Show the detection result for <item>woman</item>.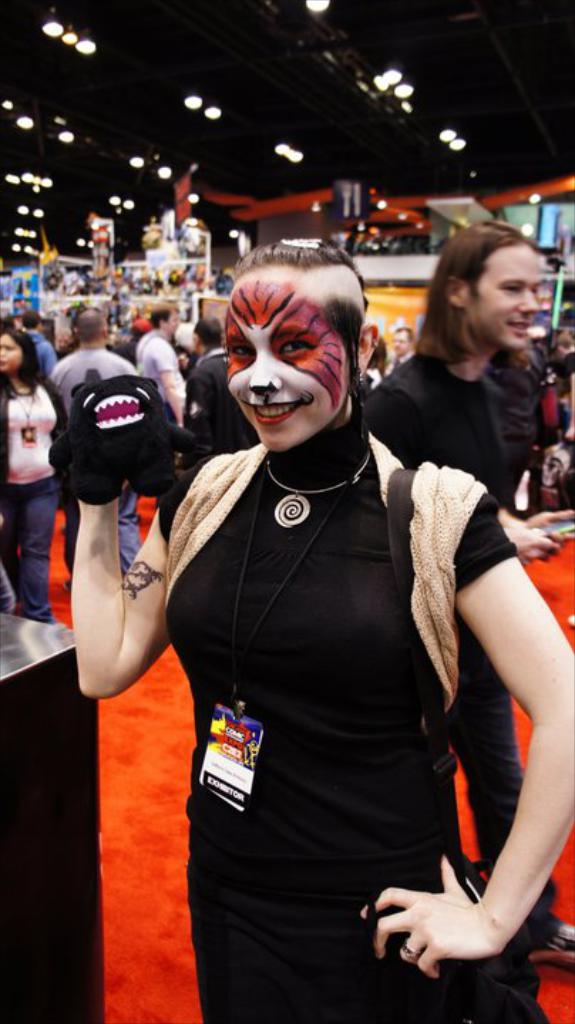
(x1=366, y1=330, x2=390, y2=390).
